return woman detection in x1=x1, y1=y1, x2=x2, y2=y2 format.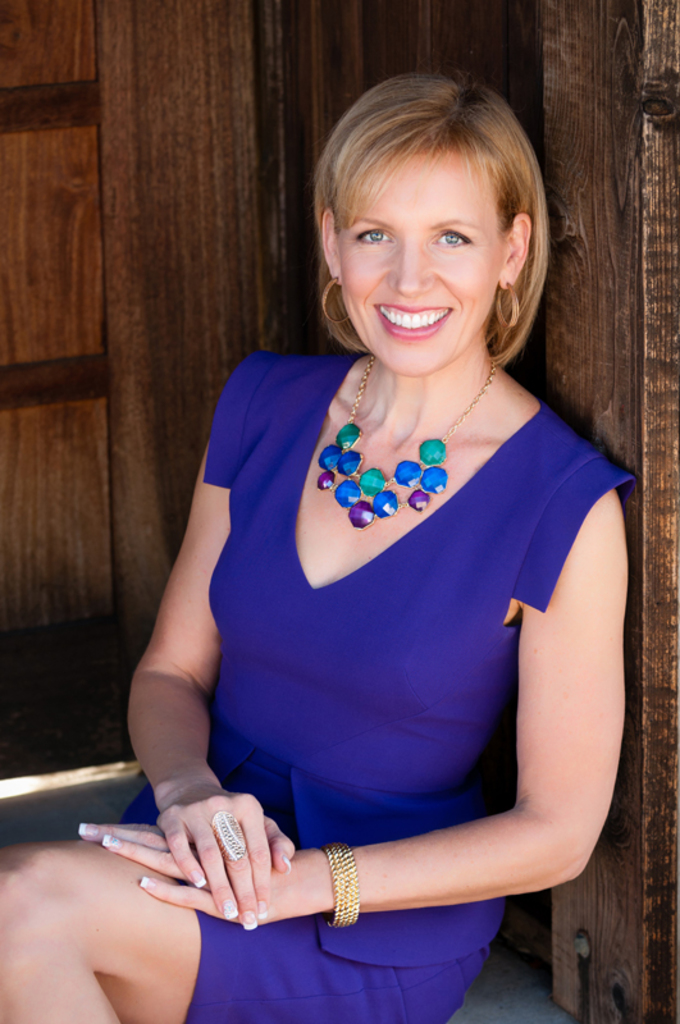
x1=124, y1=58, x2=616, y2=1019.
